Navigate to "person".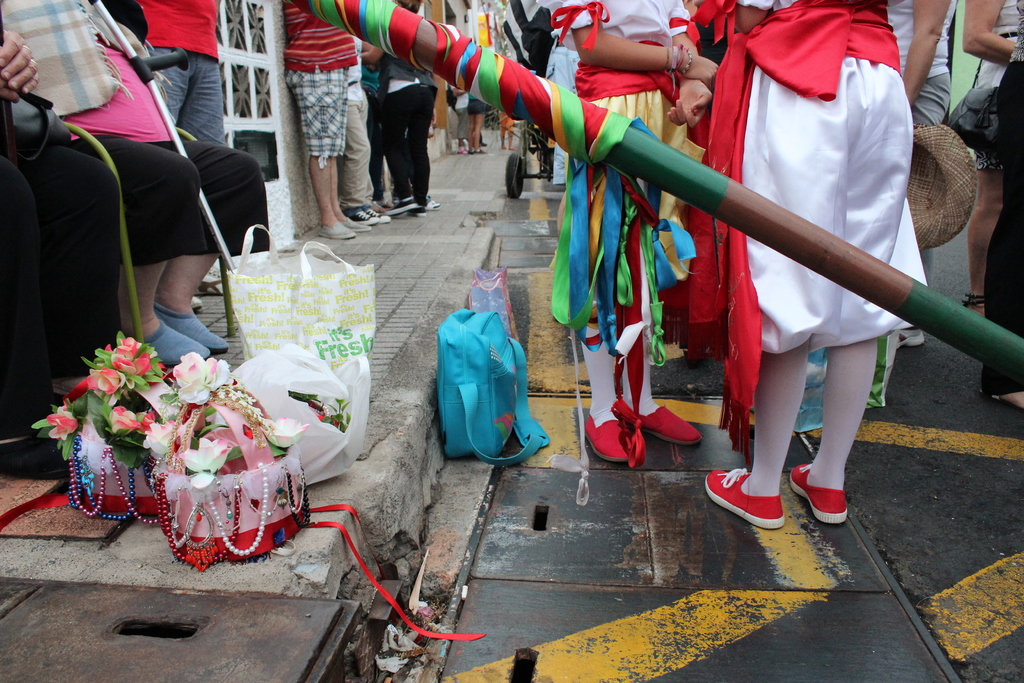
Navigation target: select_region(977, 0, 1023, 413).
